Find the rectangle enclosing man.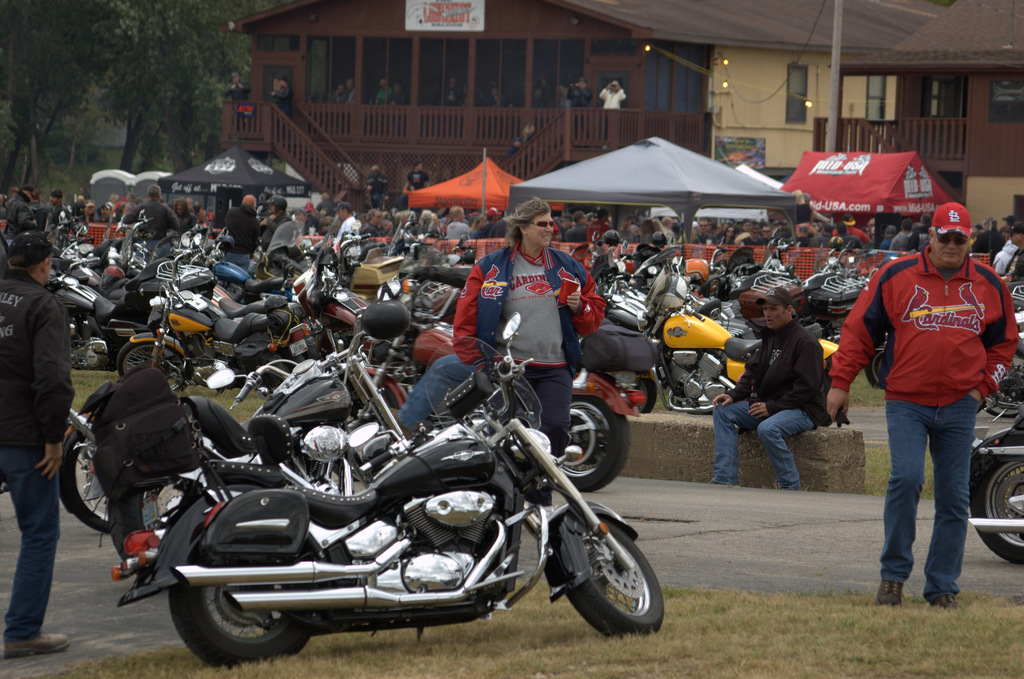
348/74/361/99.
